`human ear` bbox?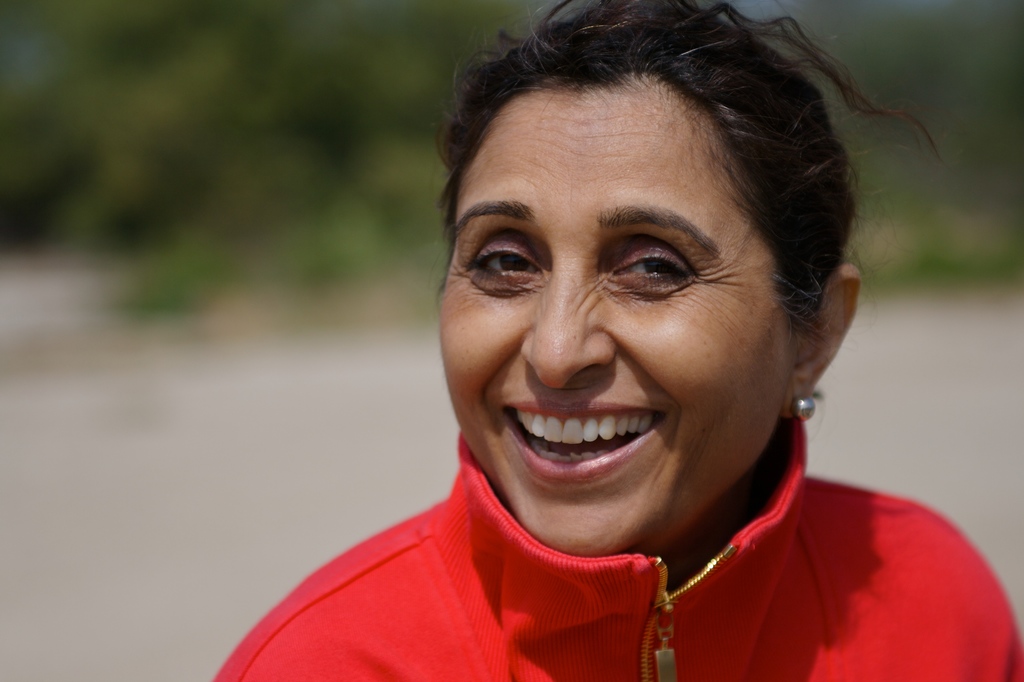
(780, 267, 865, 419)
